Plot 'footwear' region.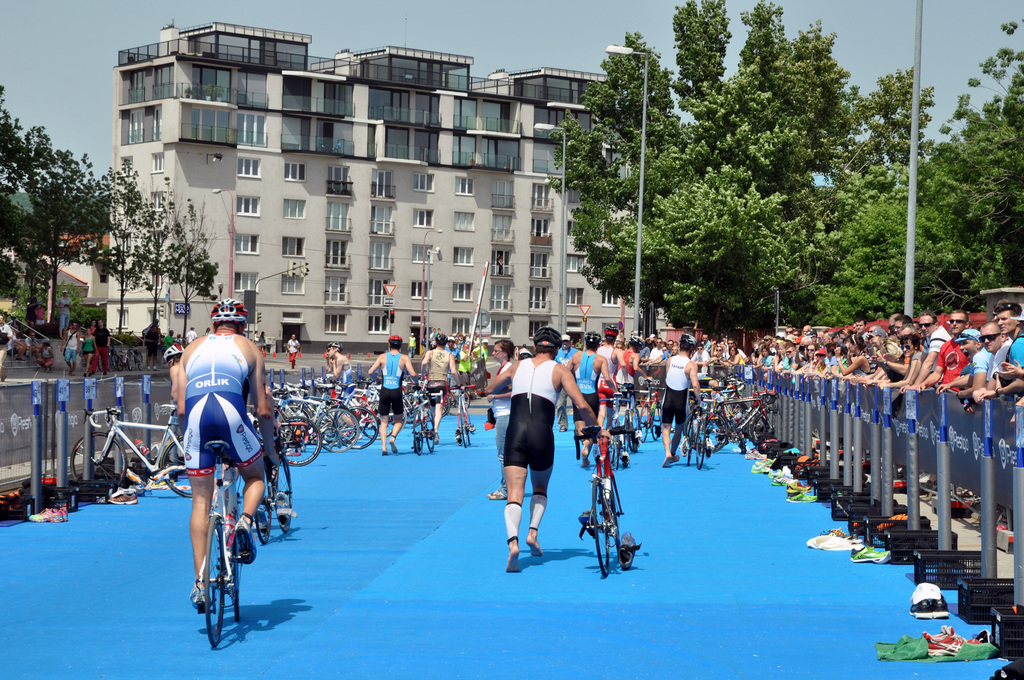
Plotted at 152,477,173,486.
